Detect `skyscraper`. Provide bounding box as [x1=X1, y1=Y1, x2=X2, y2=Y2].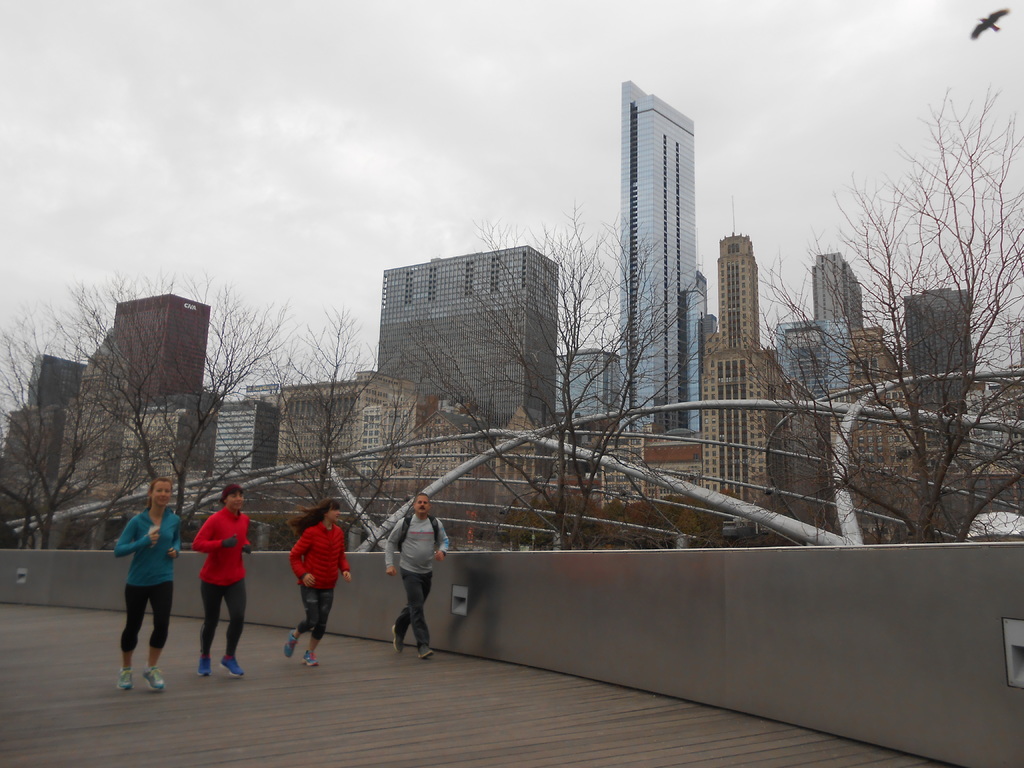
[x1=692, y1=223, x2=784, y2=521].
